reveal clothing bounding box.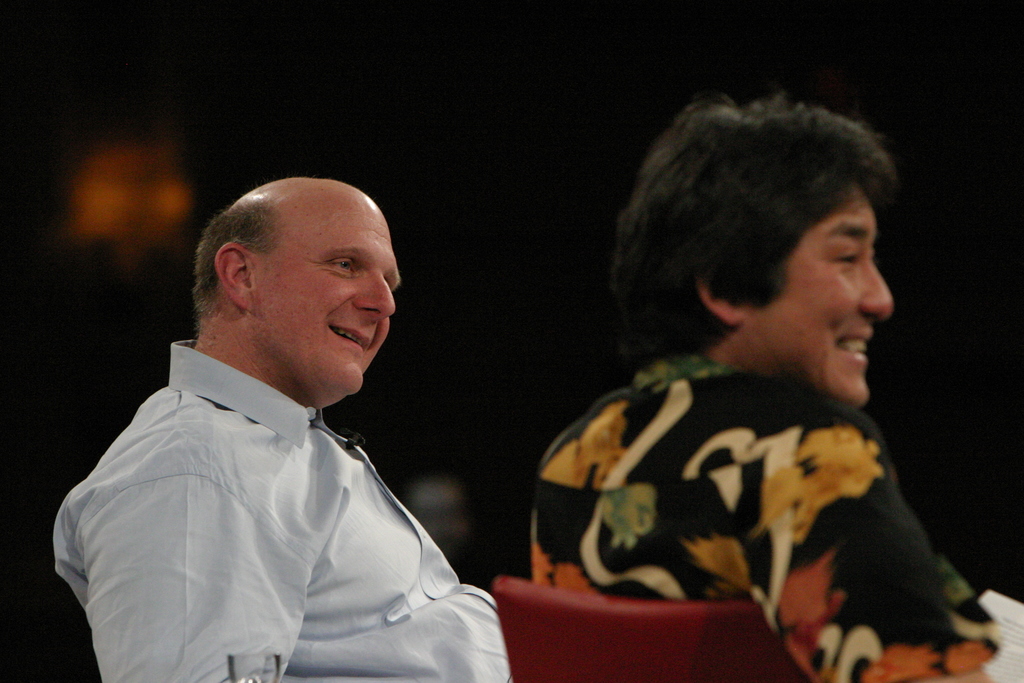
Revealed: 522,356,1016,682.
